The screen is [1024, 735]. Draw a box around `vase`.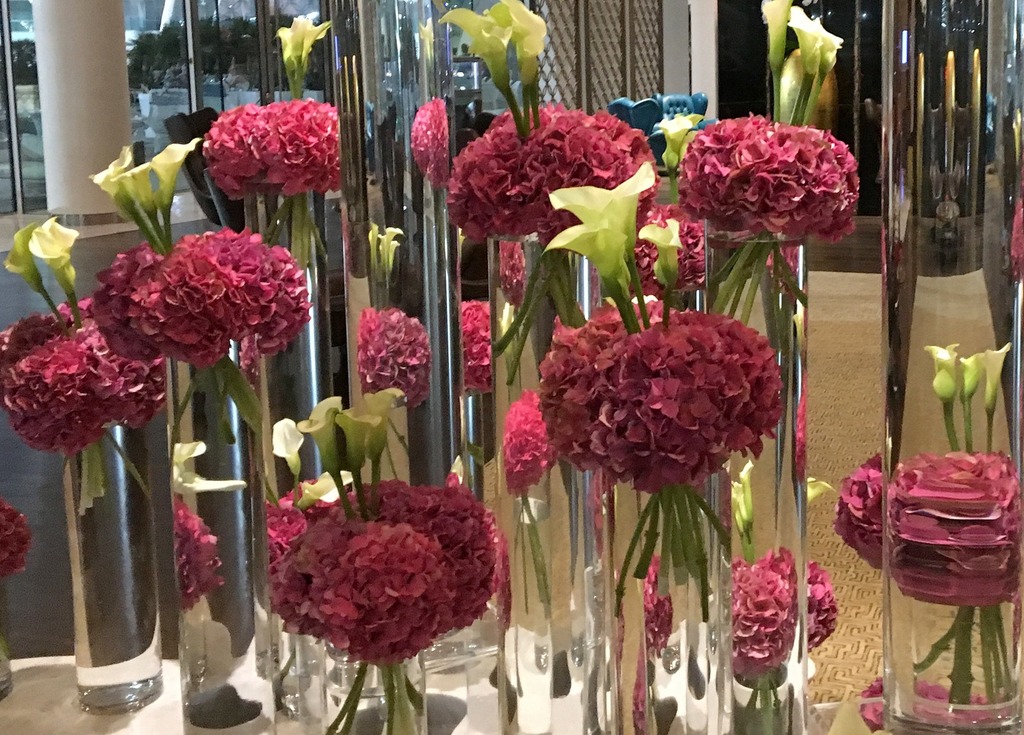
(left=69, top=421, right=164, bottom=716).
